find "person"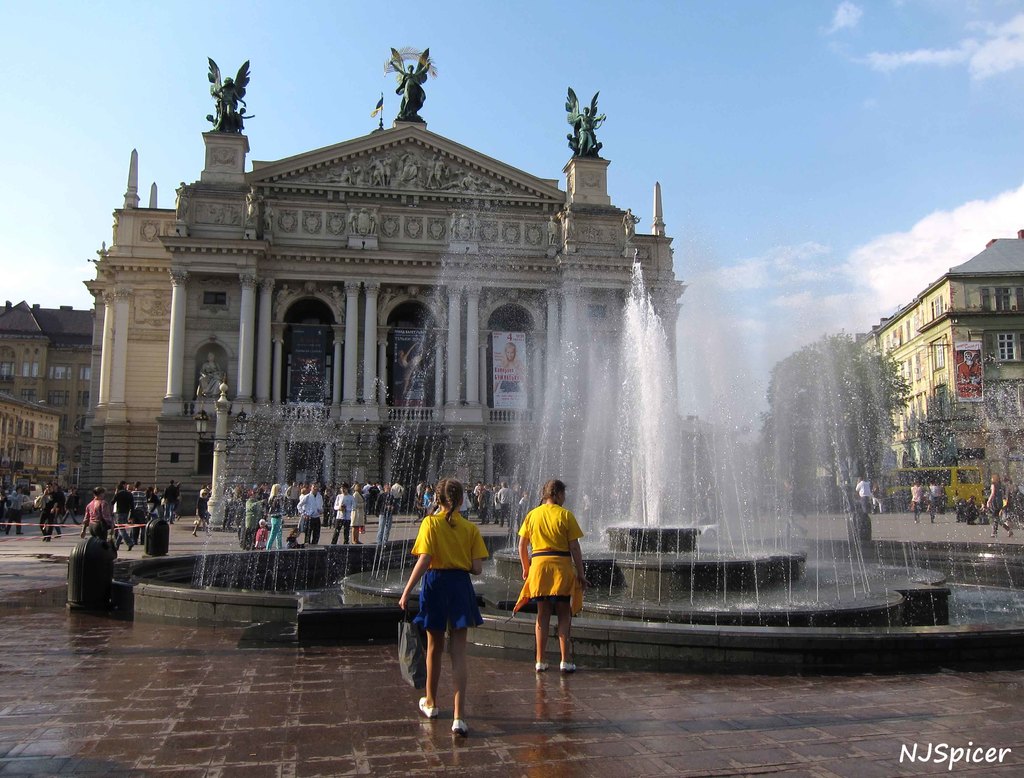
[x1=147, y1=486, x2=159, y2=517]
